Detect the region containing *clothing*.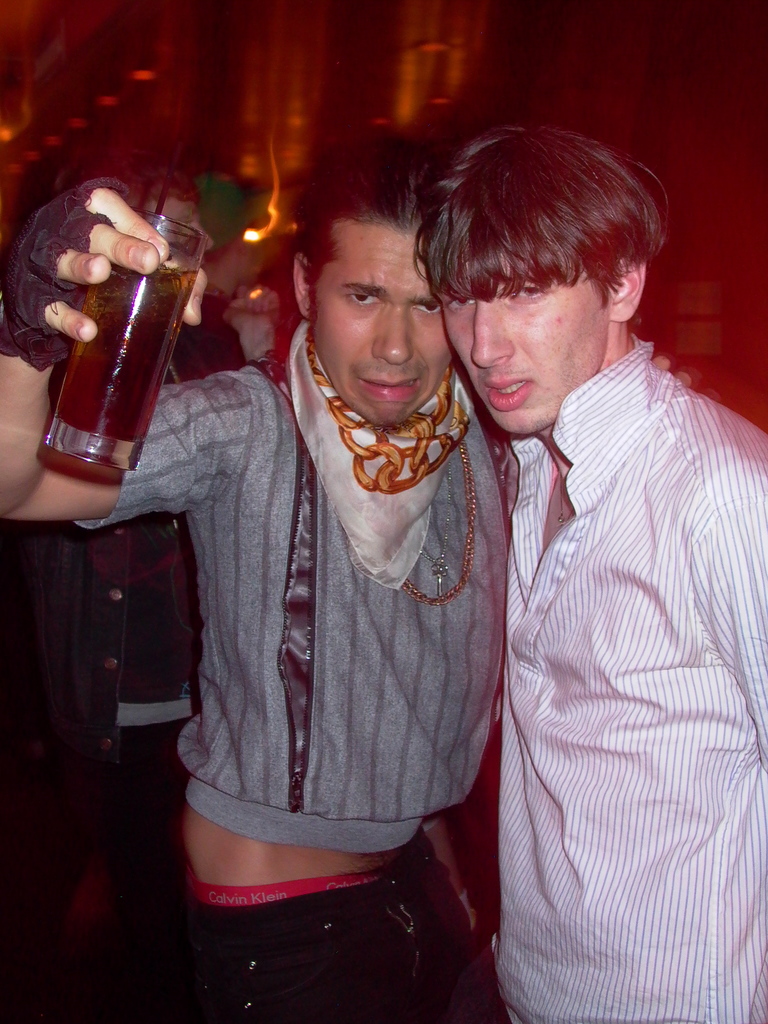
crop(436, 254, 747, 1021).
